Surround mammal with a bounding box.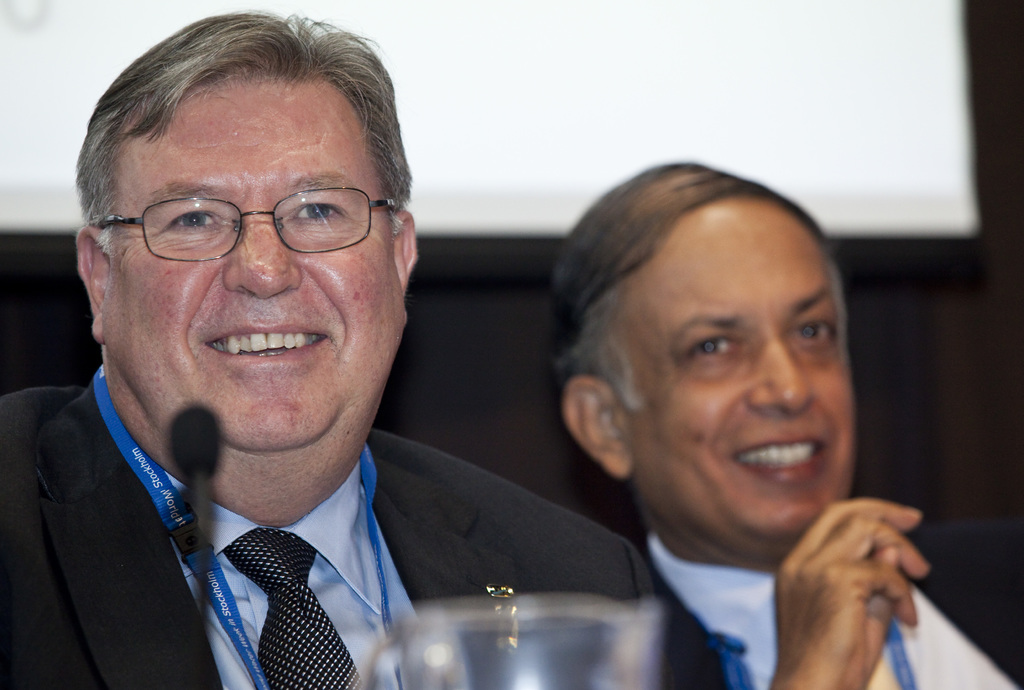
557 156 1023 689.
